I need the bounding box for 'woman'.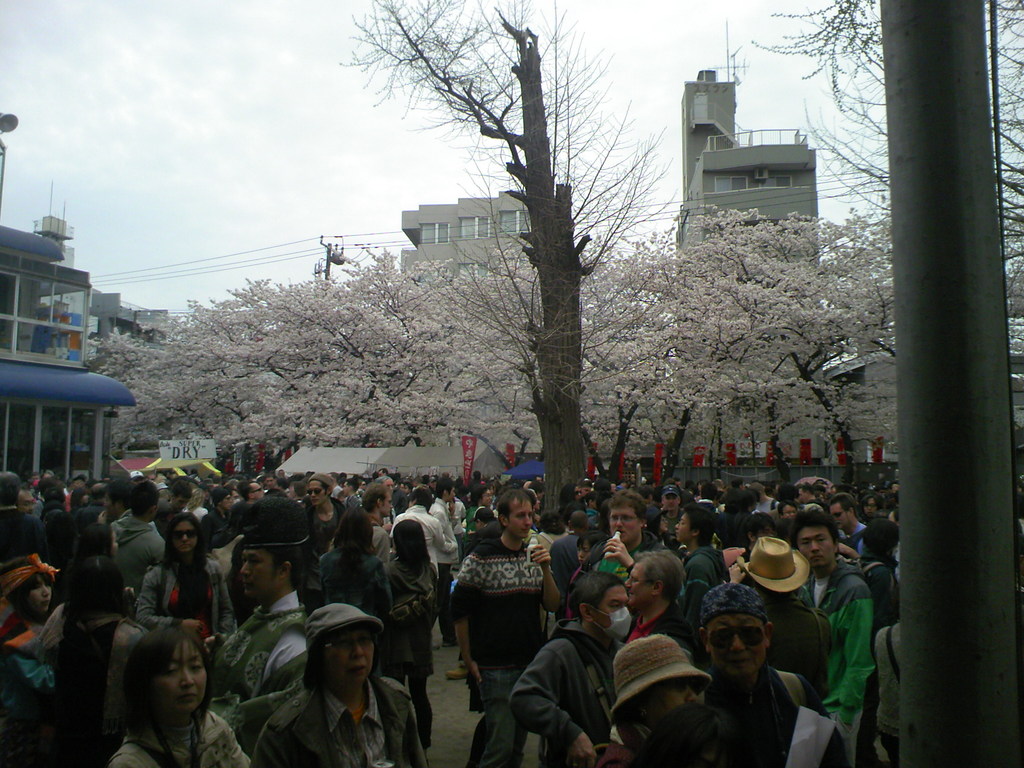
Here it is: box(312, 509, 392, 632).
